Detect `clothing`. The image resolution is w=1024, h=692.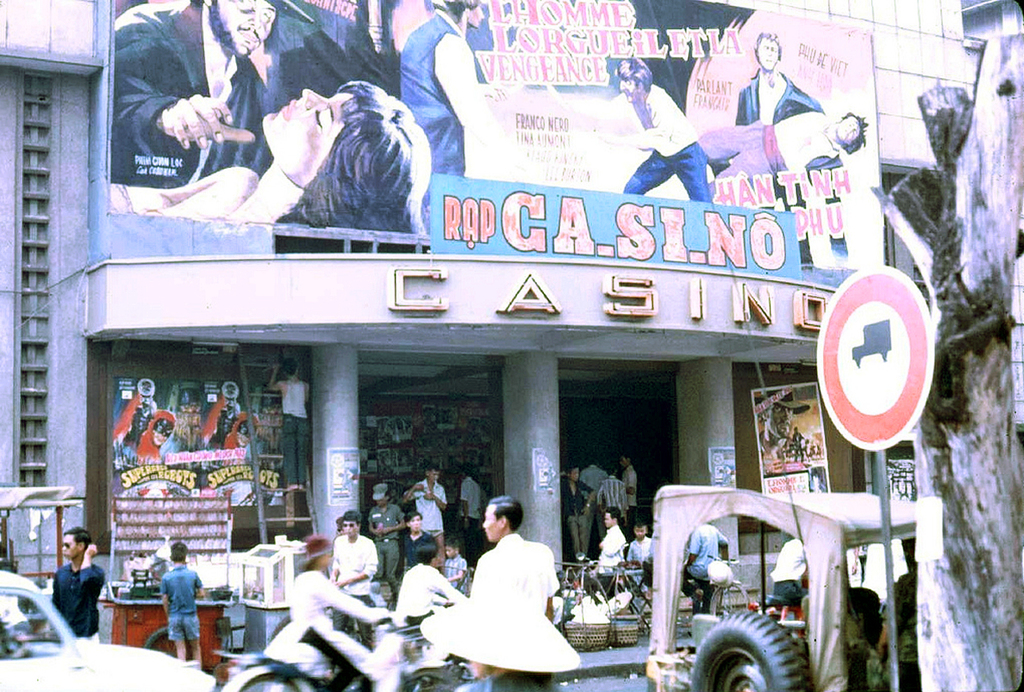
109,0,273,186.
